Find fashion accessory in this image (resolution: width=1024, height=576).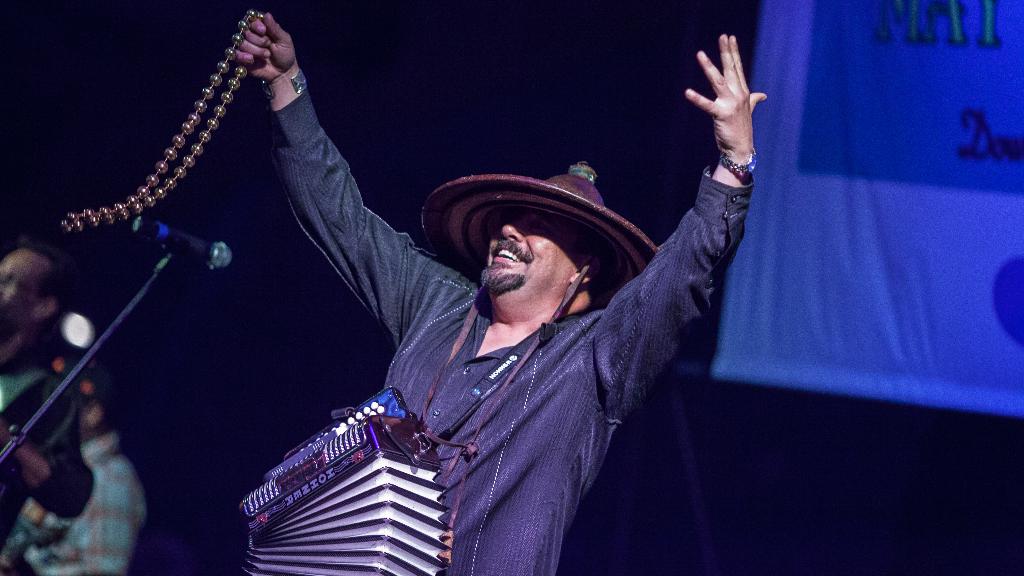
detection(257, 65, 309, 95).
